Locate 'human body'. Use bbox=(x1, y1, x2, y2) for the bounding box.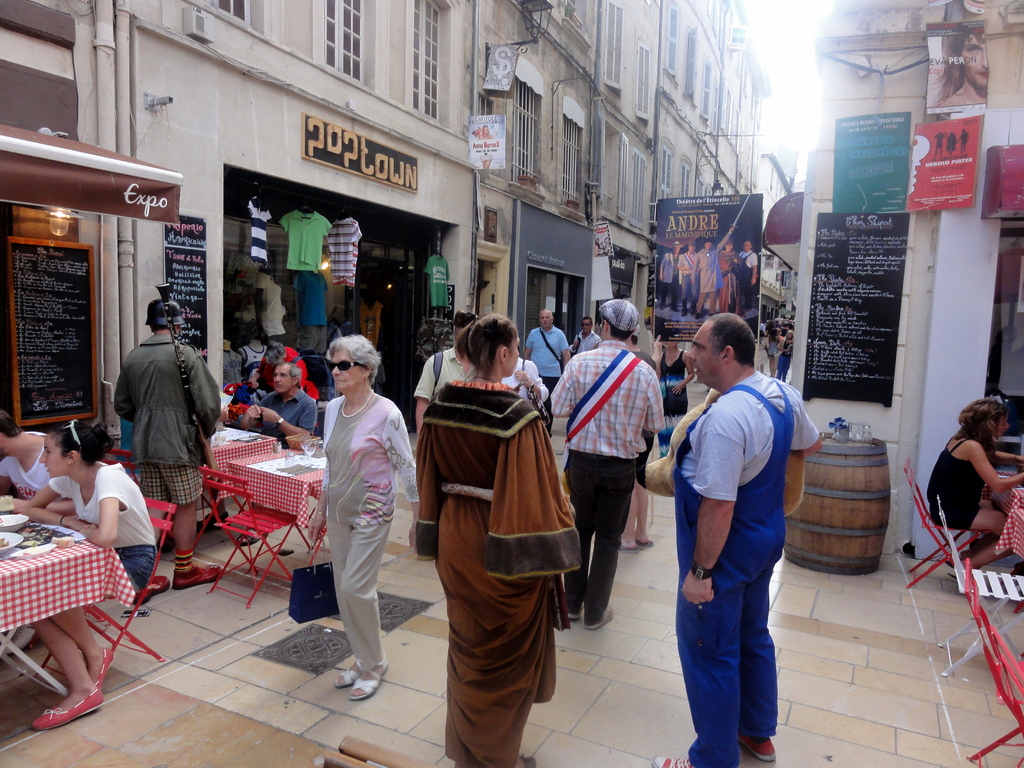
bbox=(655, 243, 678, 312).
